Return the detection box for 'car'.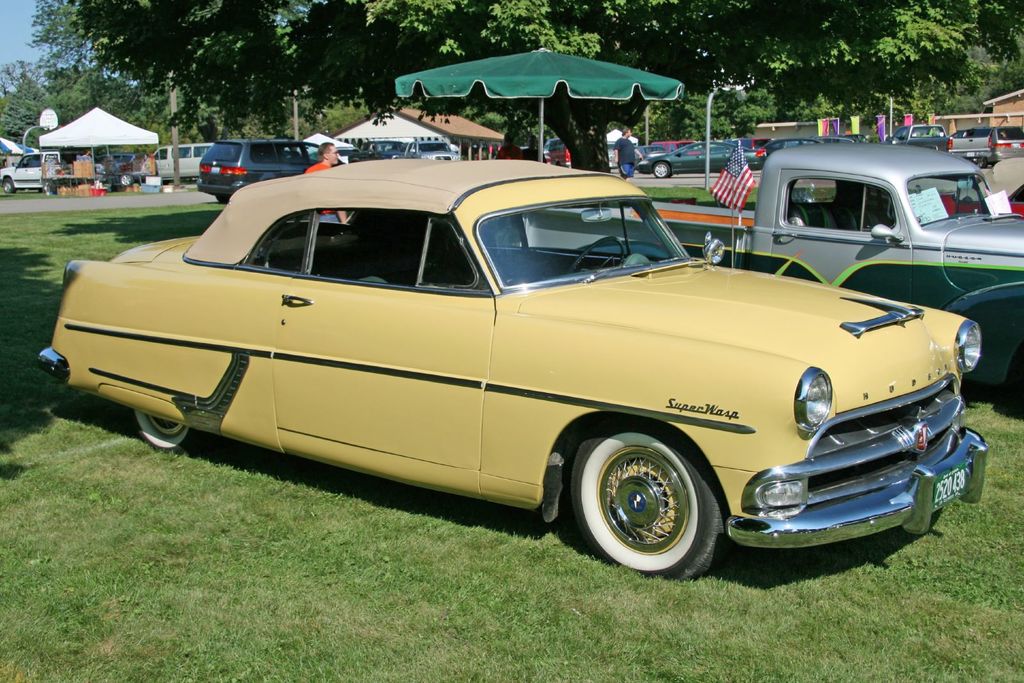
detection(544, 141, 573, 168).
